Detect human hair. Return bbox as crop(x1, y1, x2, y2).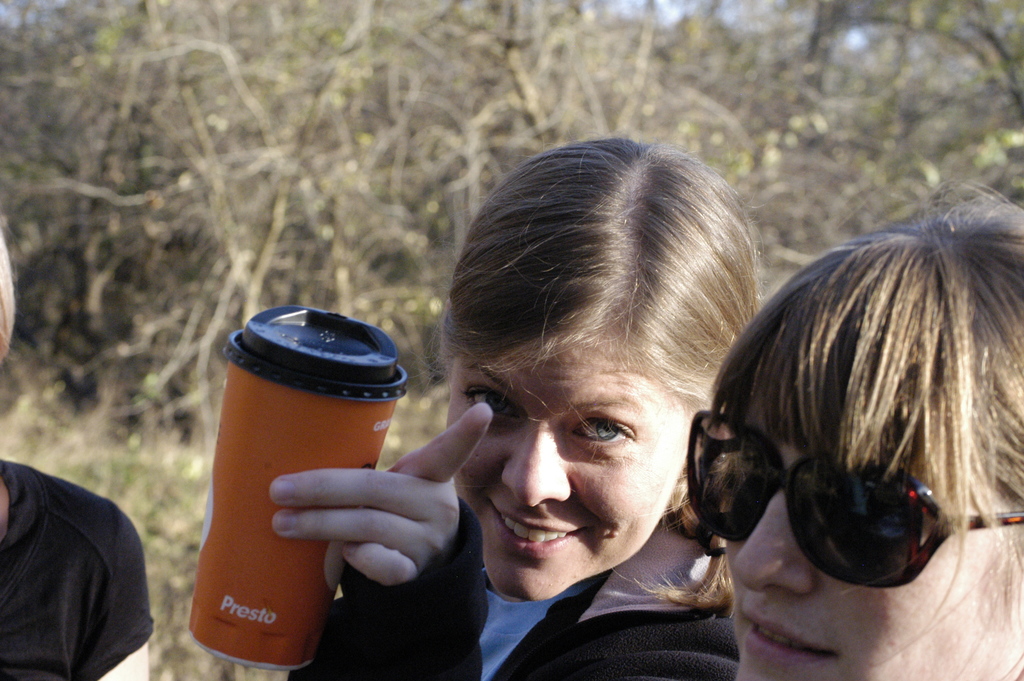
crop(436, 131, 764, 624).
